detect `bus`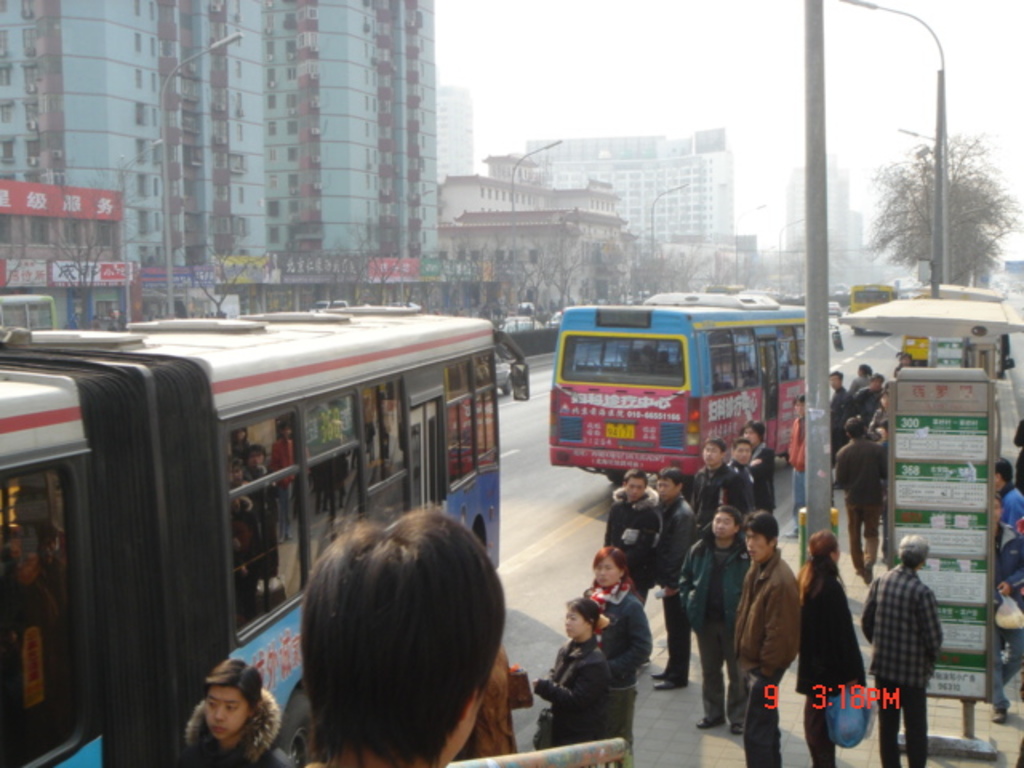
(3, 301, 531, 766)
